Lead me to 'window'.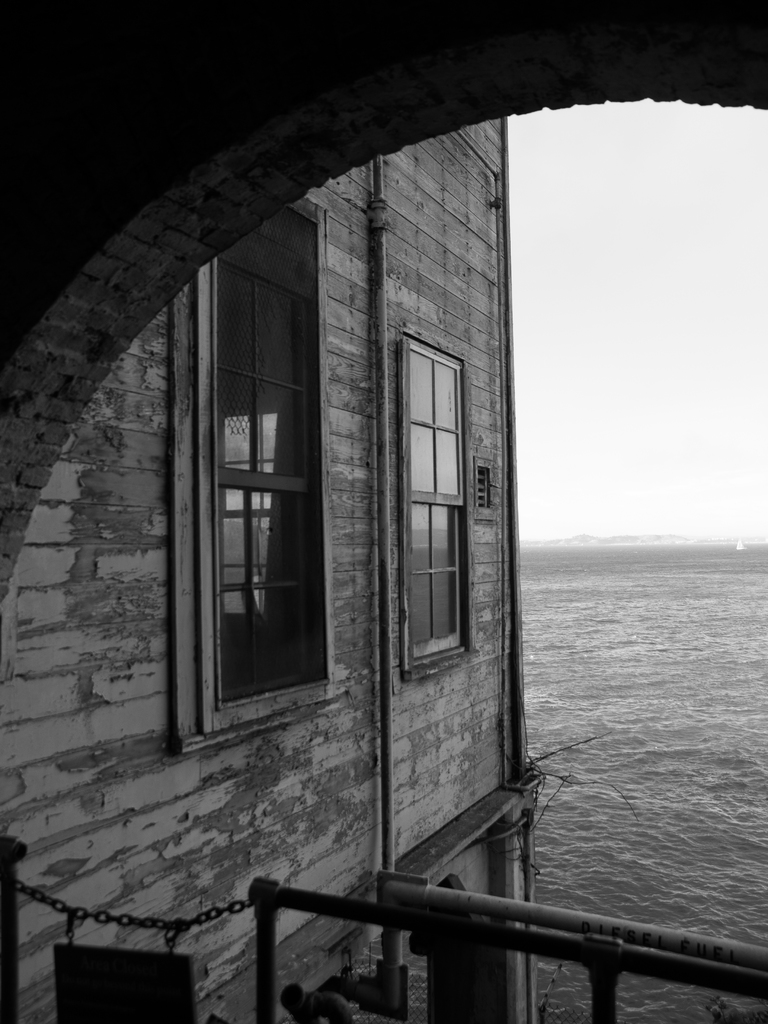
Lead to 191:204:322:719.
